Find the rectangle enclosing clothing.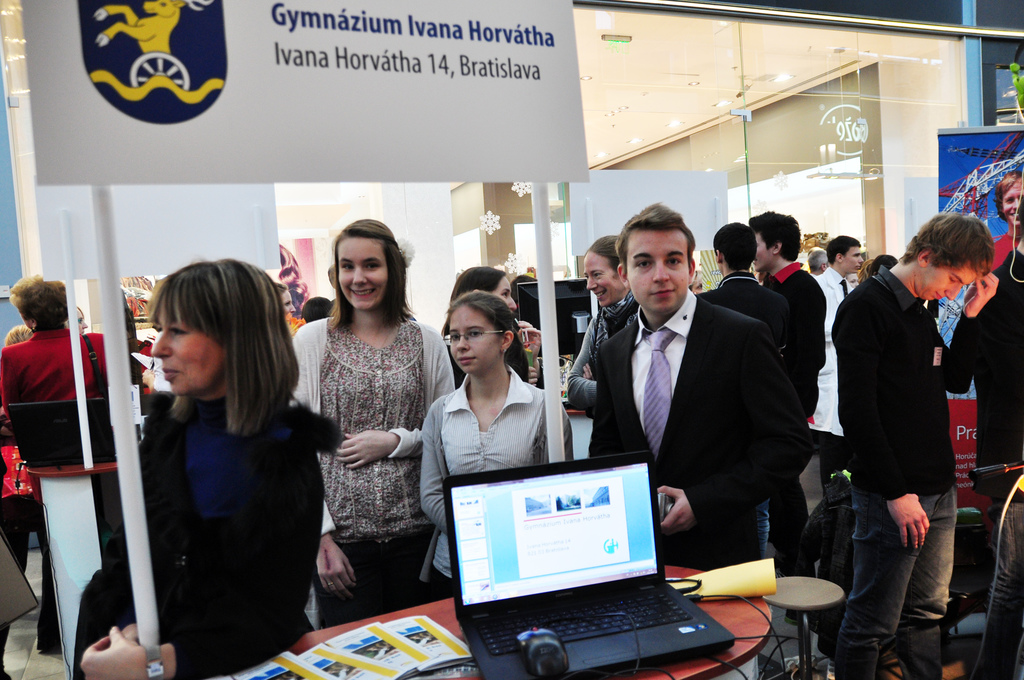
bbox=(580, 282, 799, 679).
